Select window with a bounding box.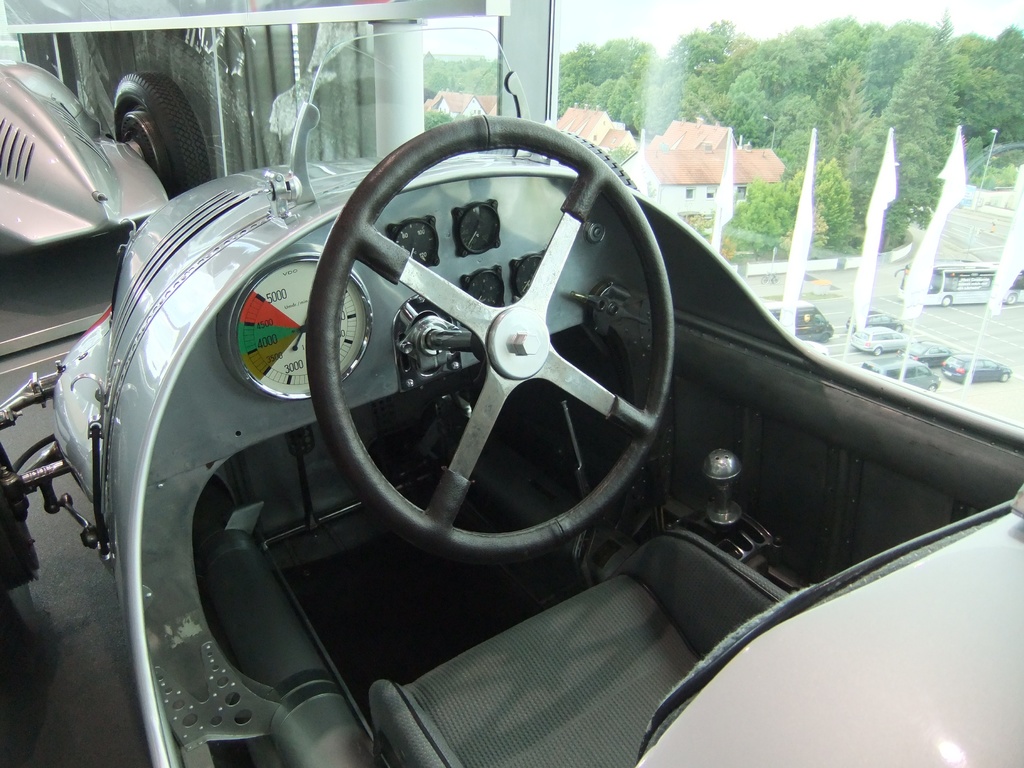
pyautogui.locateOnScreen(915, 364, 931, 375).
